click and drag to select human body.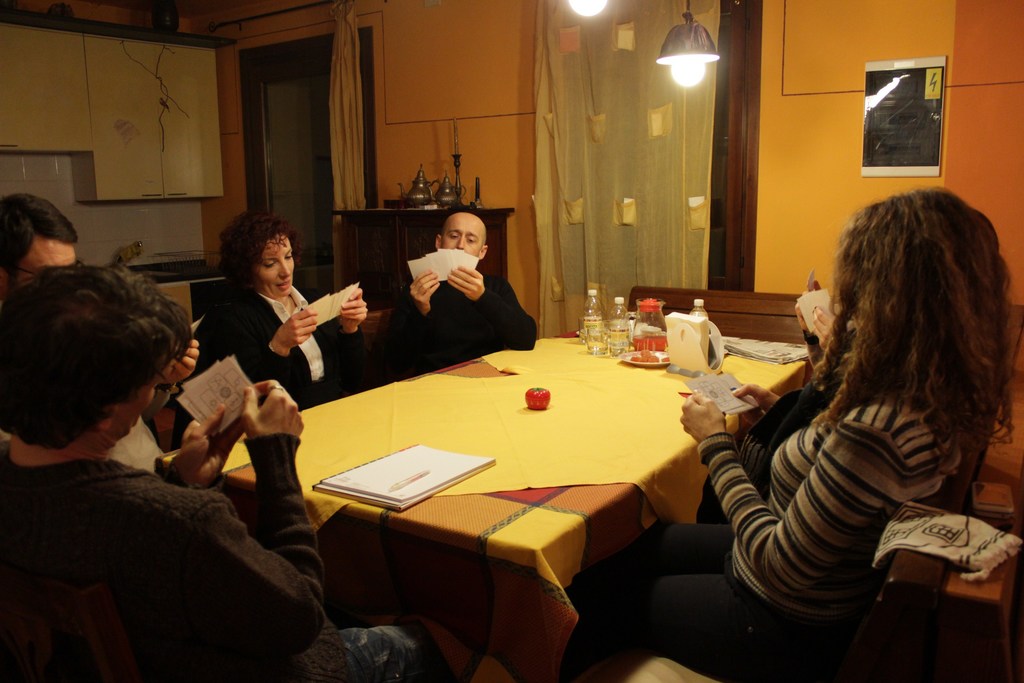
Selection: (372, 273, 533, 377).
